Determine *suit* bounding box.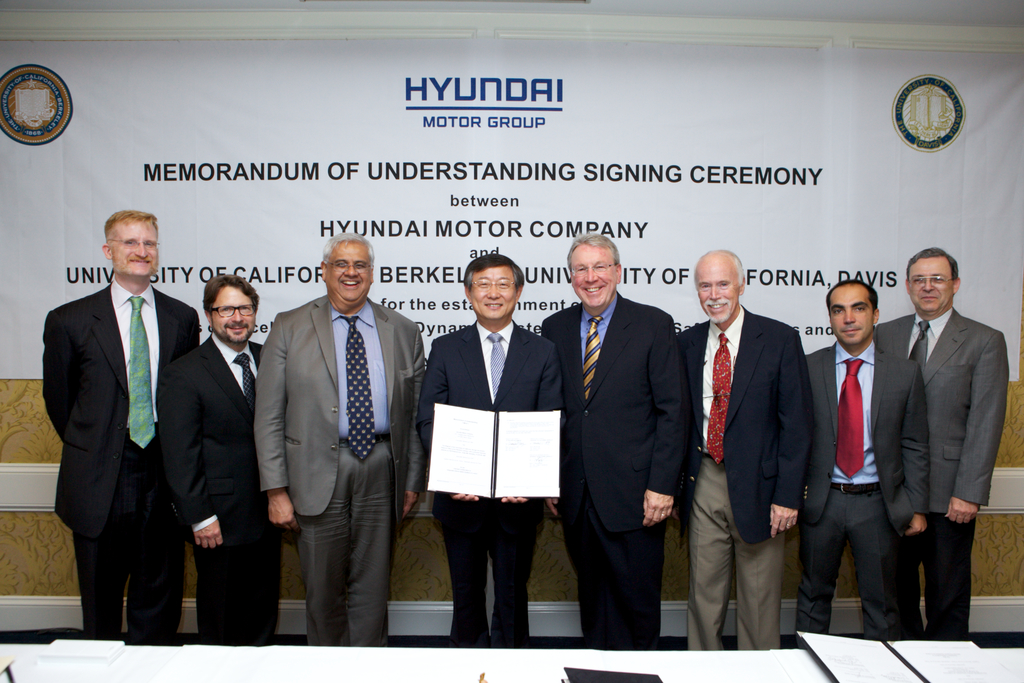
Determined: Rect(419, 317, 561, 648).
